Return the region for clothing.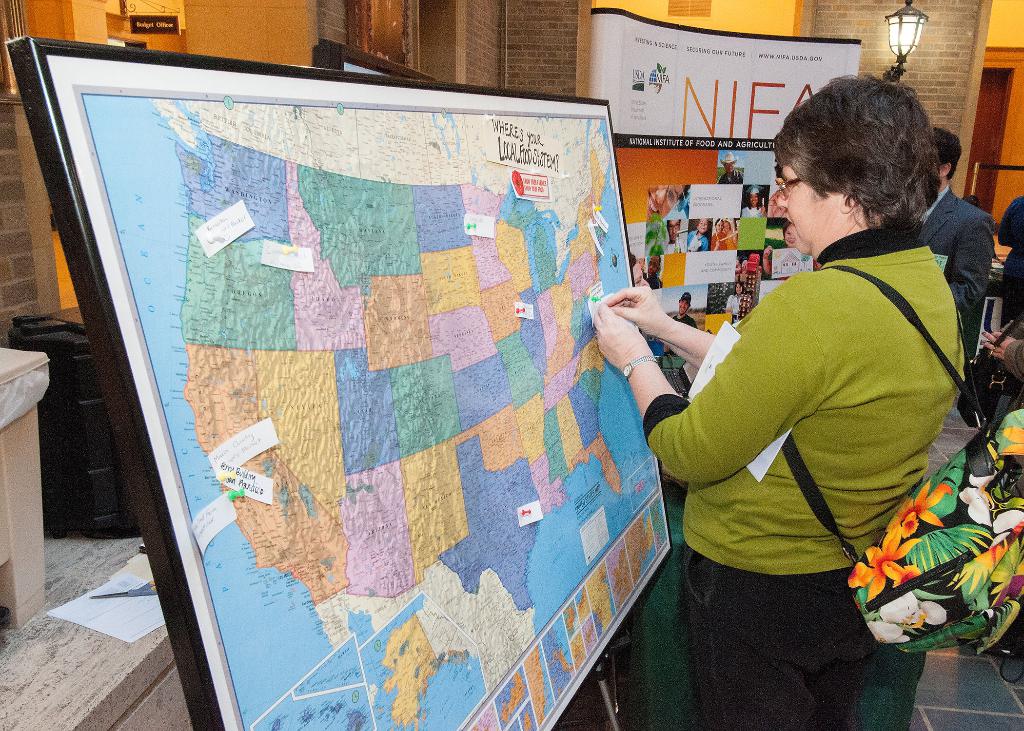
x1=640, y1=261, x2=659, y2=290.
